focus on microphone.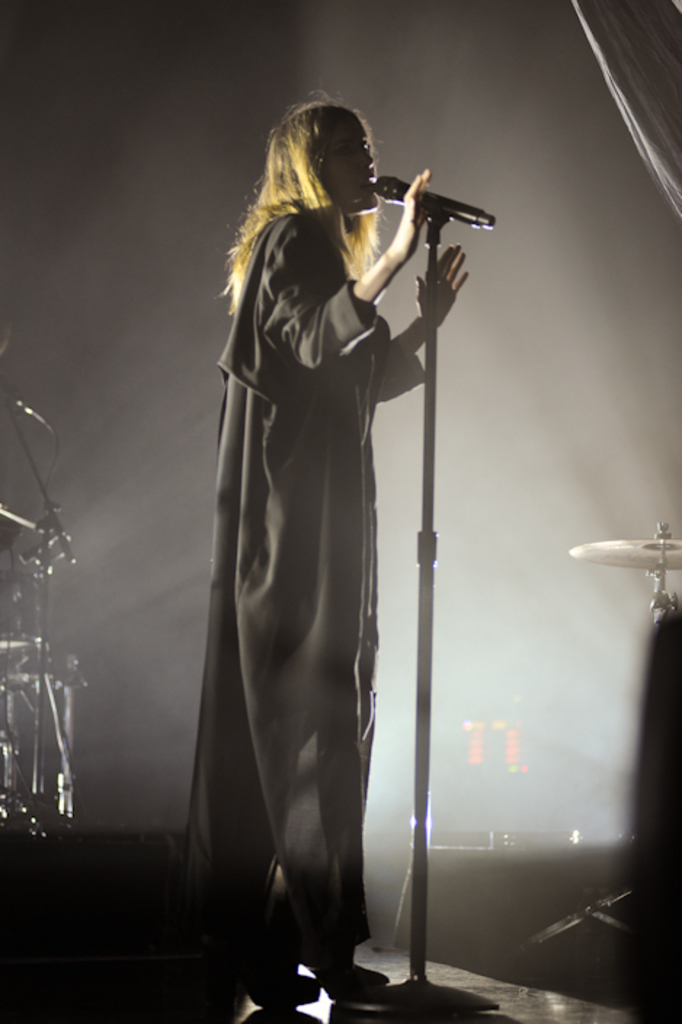
Focused at BBox(372, 159, 497, 241).
